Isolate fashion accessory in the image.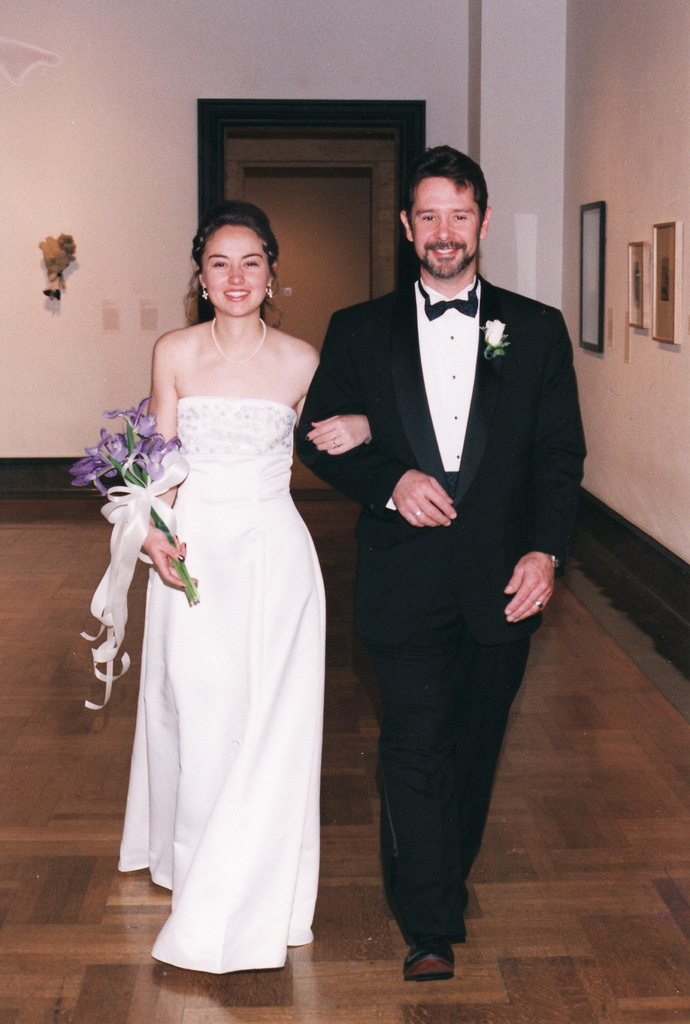
Isolated region: {"left": 200, "top": 285, "right": 212, "bottom": 303}.
